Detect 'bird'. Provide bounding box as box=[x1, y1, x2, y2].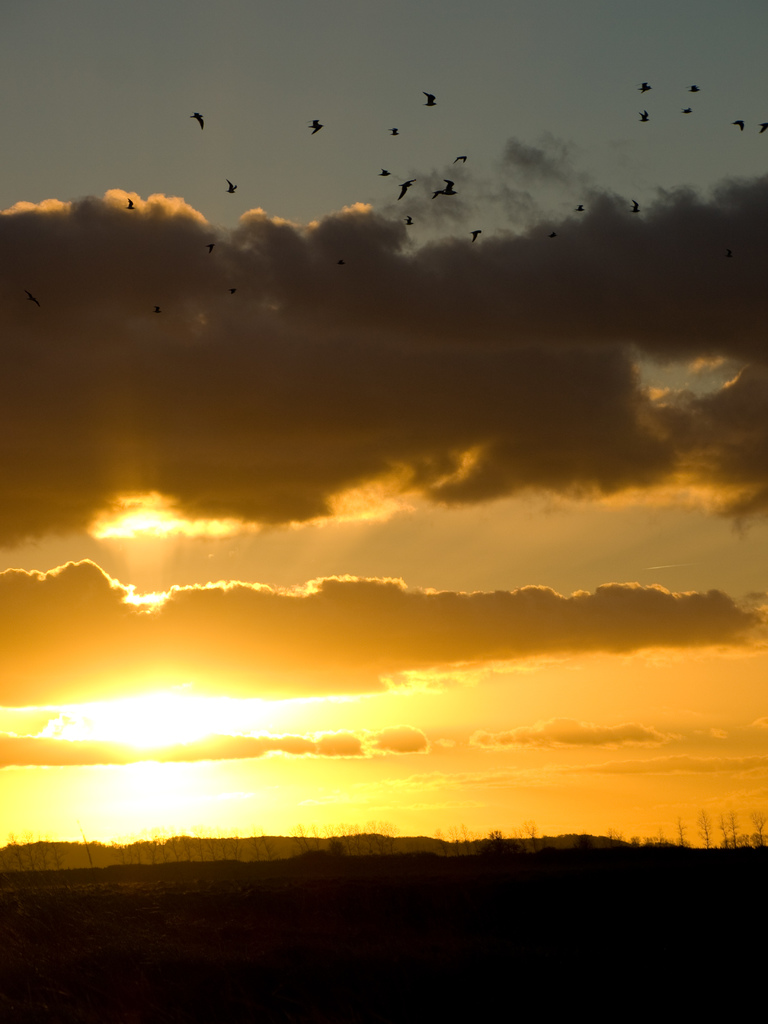
box=[403, 214, 417, 226].
